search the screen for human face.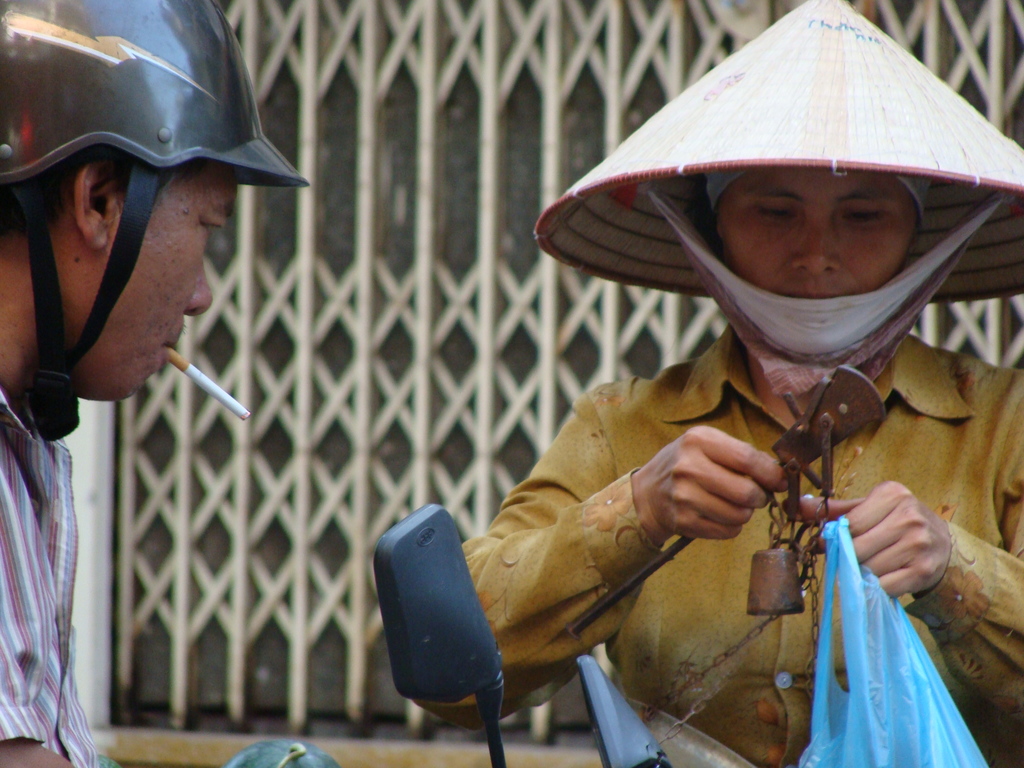
Found at region(710, 164, 920, 300).
